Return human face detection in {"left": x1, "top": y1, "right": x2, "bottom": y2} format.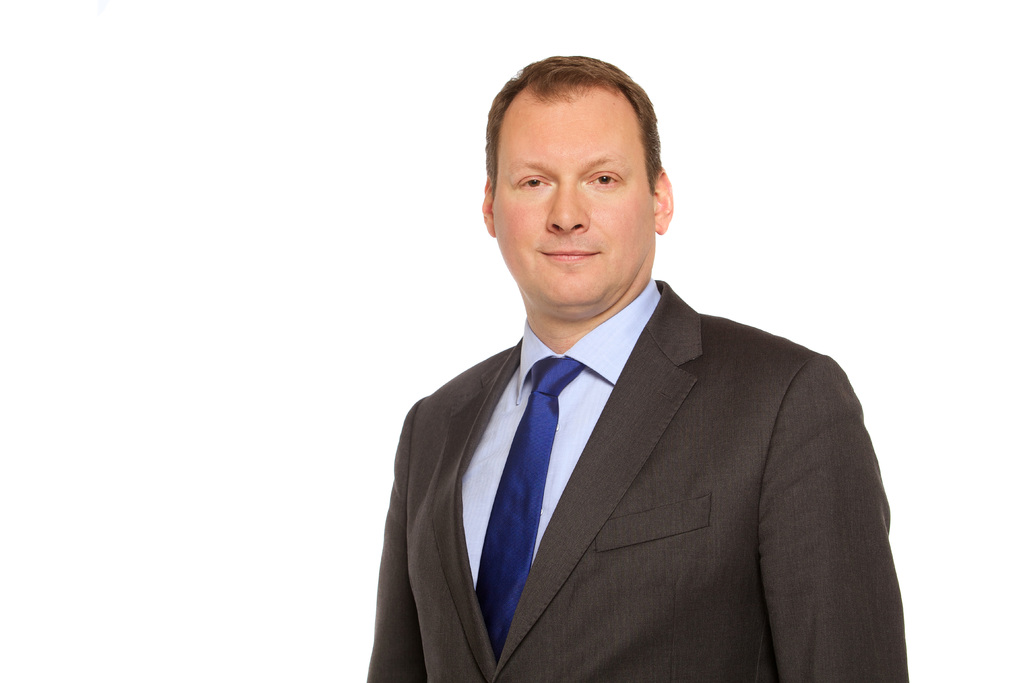
{"left": 484, "top": 88, "right": 668, "bottom": 297}.
